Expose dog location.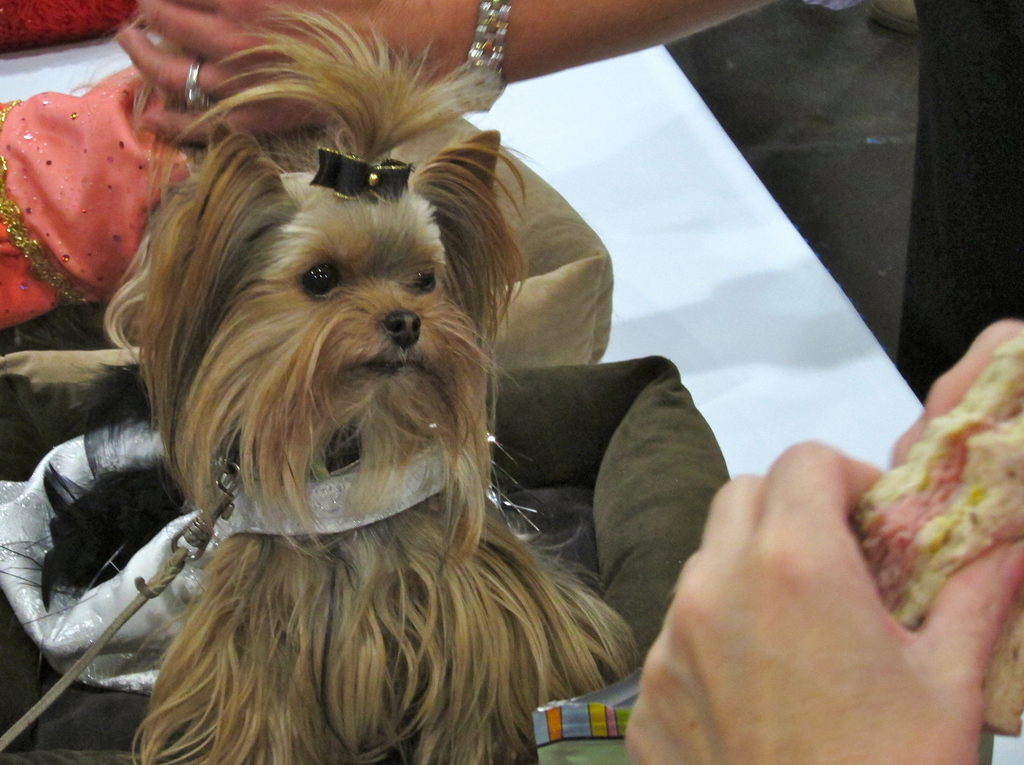
Exposed at <bbox>100, 1, 639, 764</bbox>.
